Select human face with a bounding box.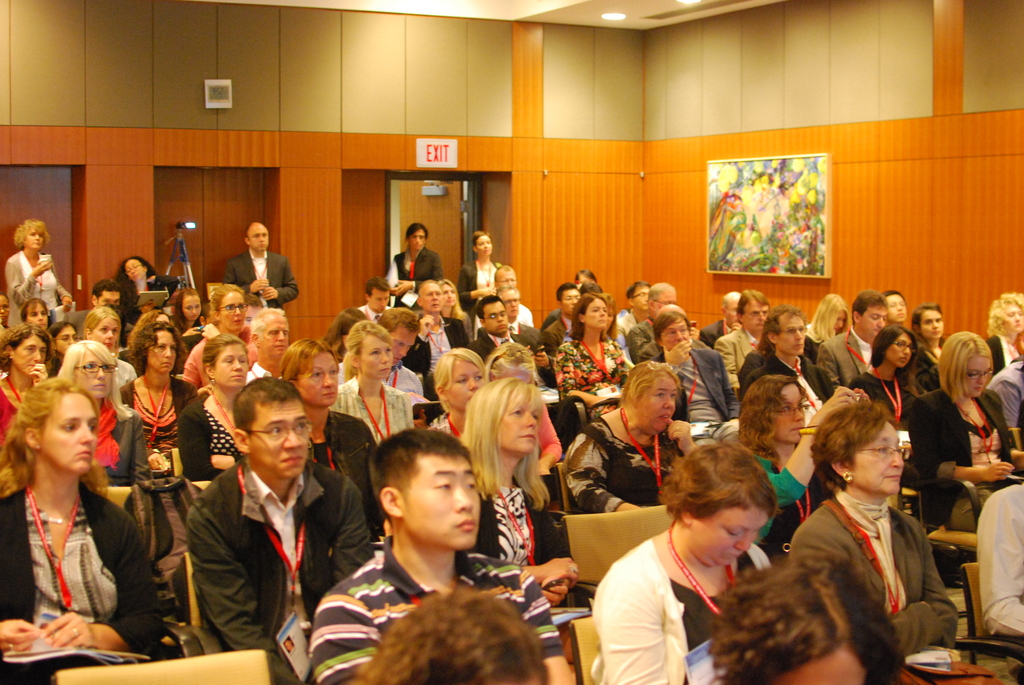
Rect(504, 264, 515, 283).
